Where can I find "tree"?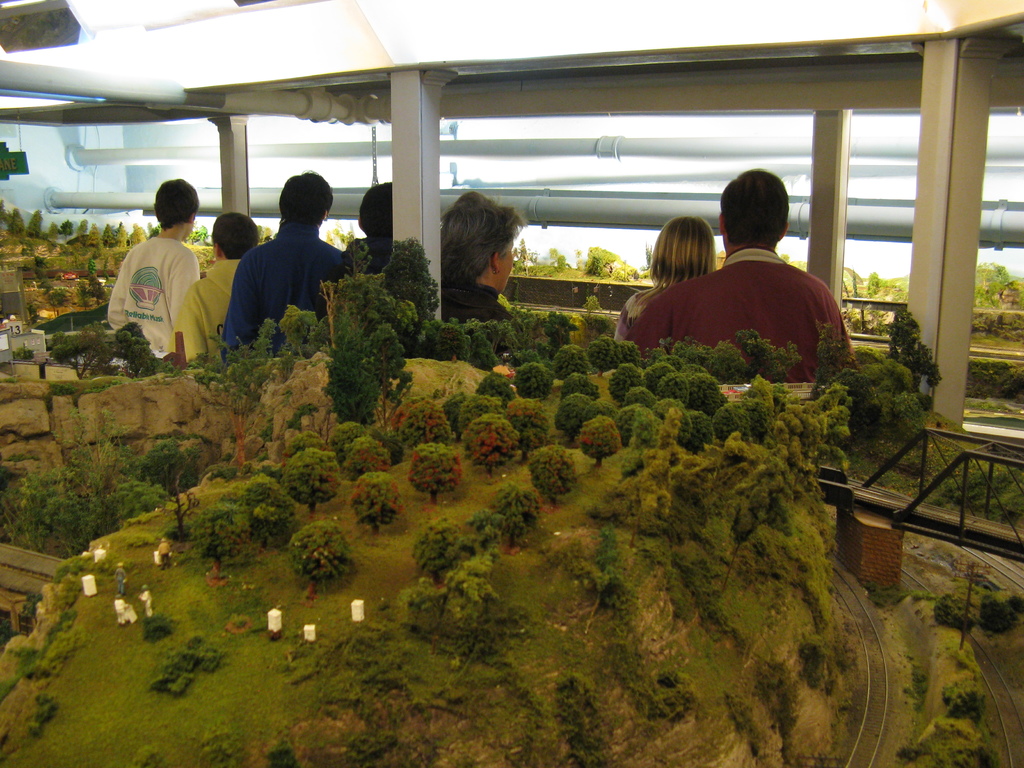
You can find it at (287, 512, 360, 598).
